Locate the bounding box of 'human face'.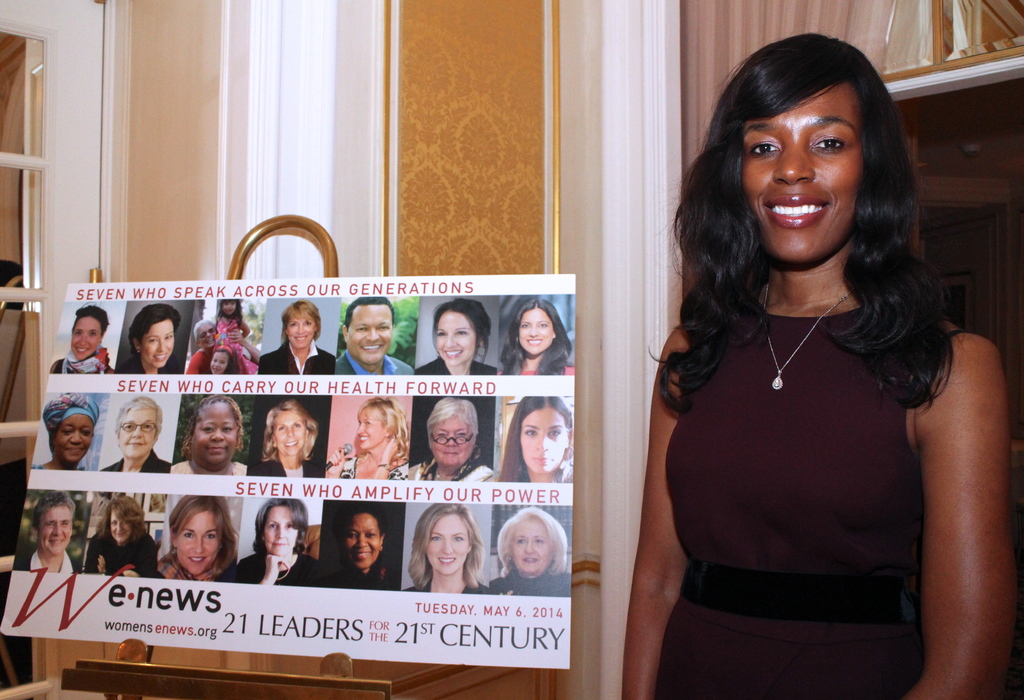
Bounding box: box=[356, 411, 388, 447].
